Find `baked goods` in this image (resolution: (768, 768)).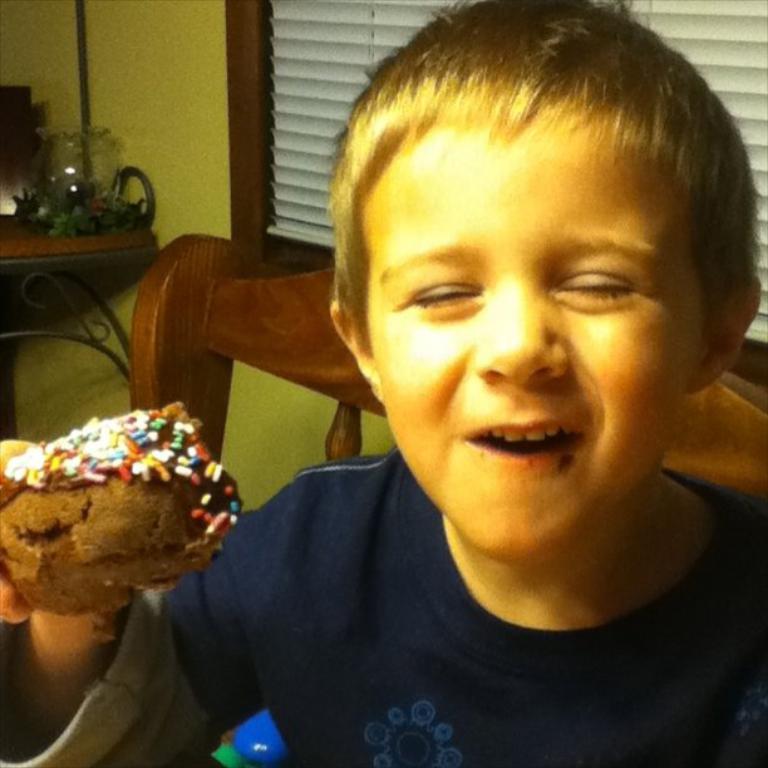
<bbox>0, 395, 247, 621</bbox>.
